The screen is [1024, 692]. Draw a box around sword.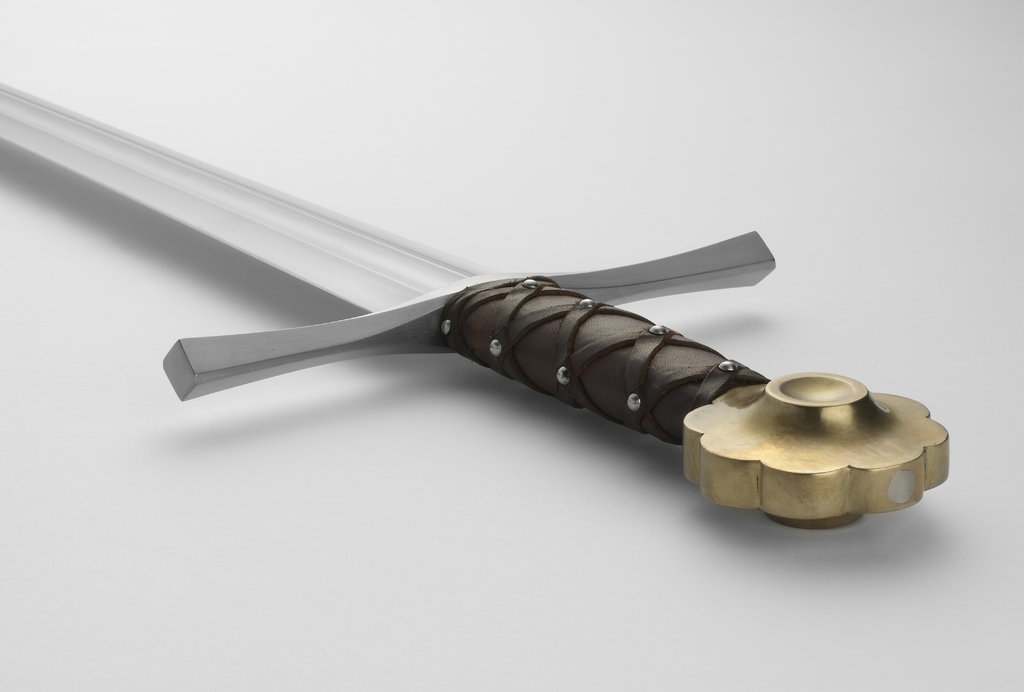
(x1=0, y1=79, x2=950, y2=530).
